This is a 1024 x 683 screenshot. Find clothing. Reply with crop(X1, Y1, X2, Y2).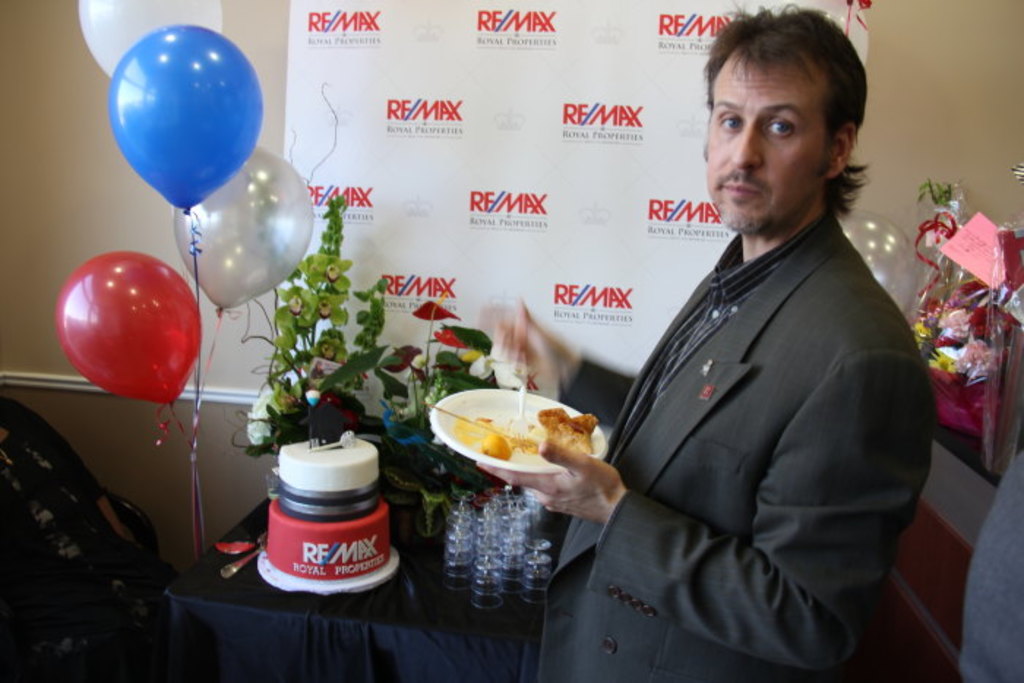
crop(522, 206, 936, 682).
